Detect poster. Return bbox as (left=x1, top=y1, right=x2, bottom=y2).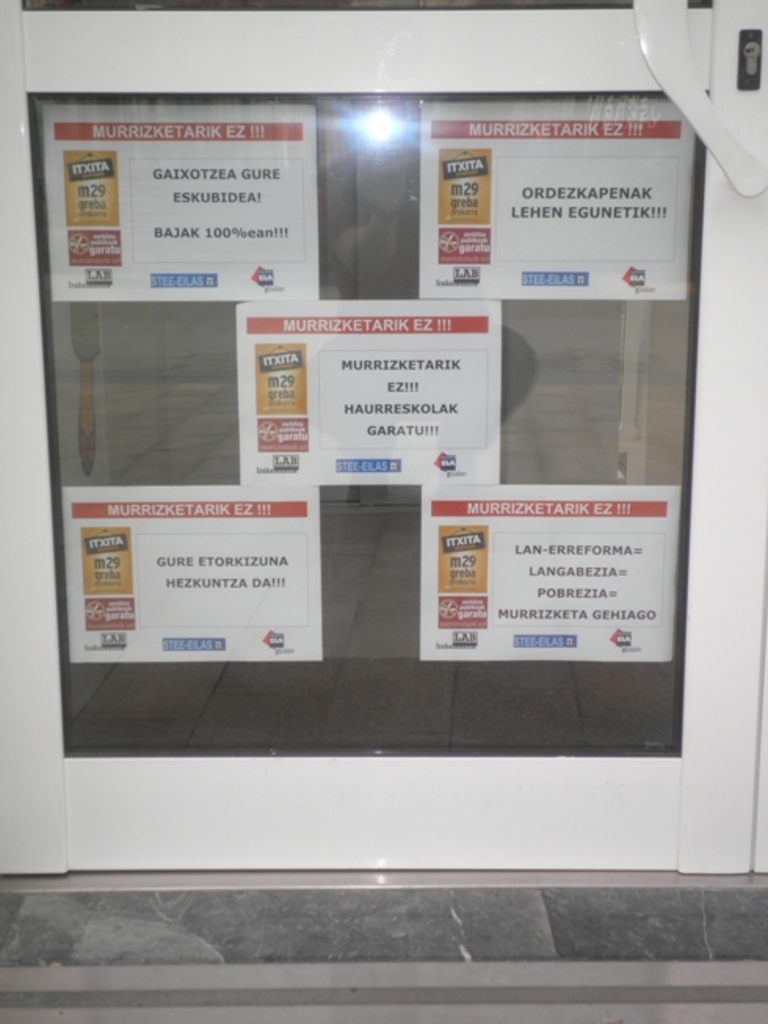
(left=53, top=478, right=331, bottom=662).
